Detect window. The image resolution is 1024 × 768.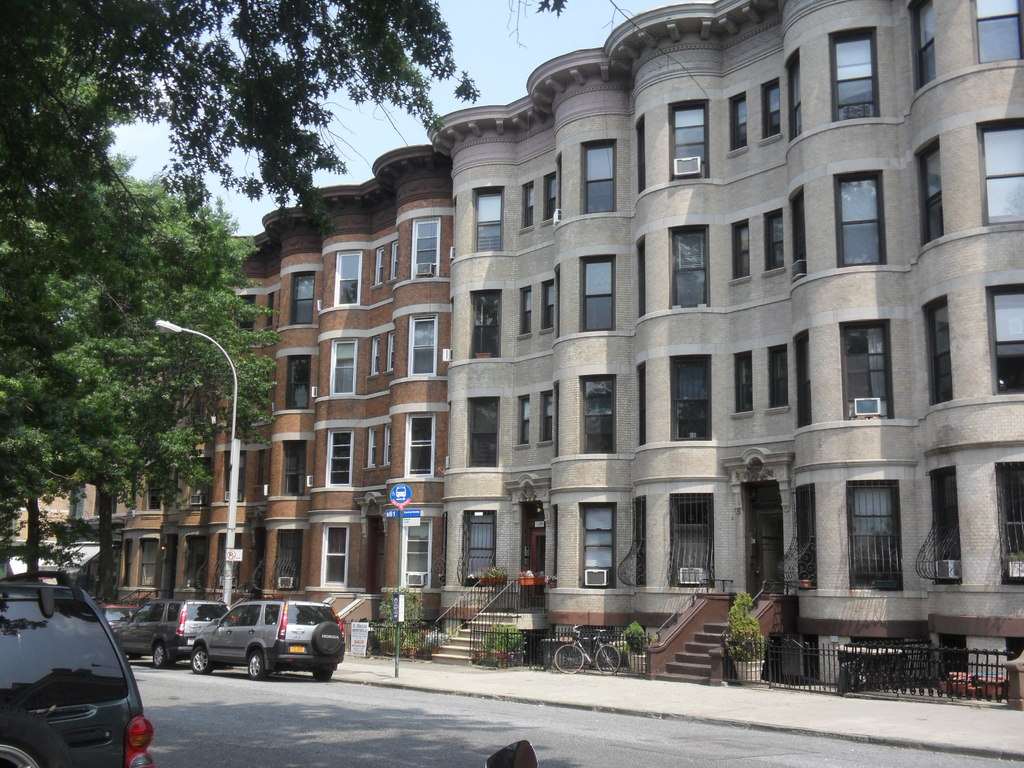
325/428/353/488.
